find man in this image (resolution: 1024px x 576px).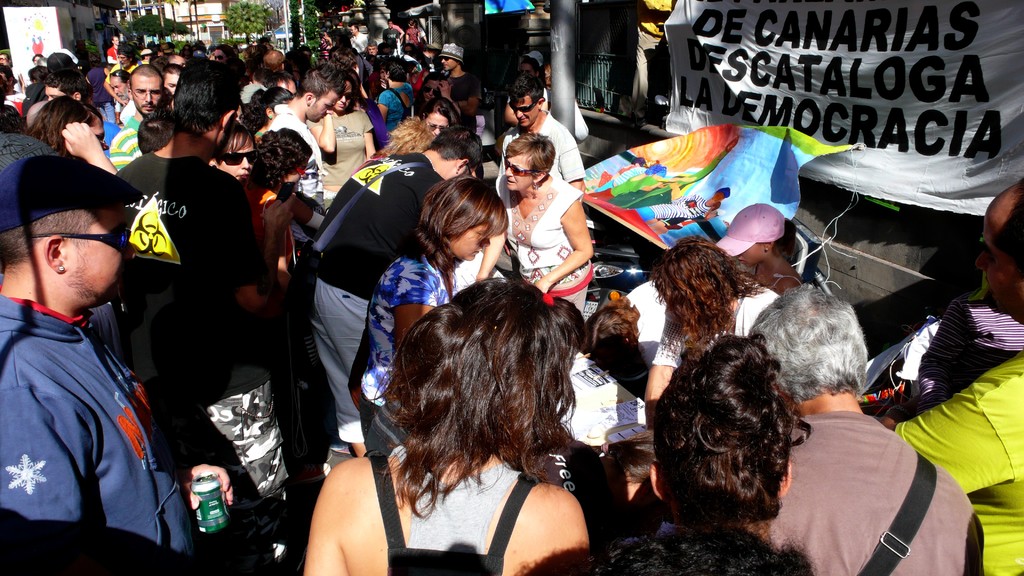
486/76/585/226.
